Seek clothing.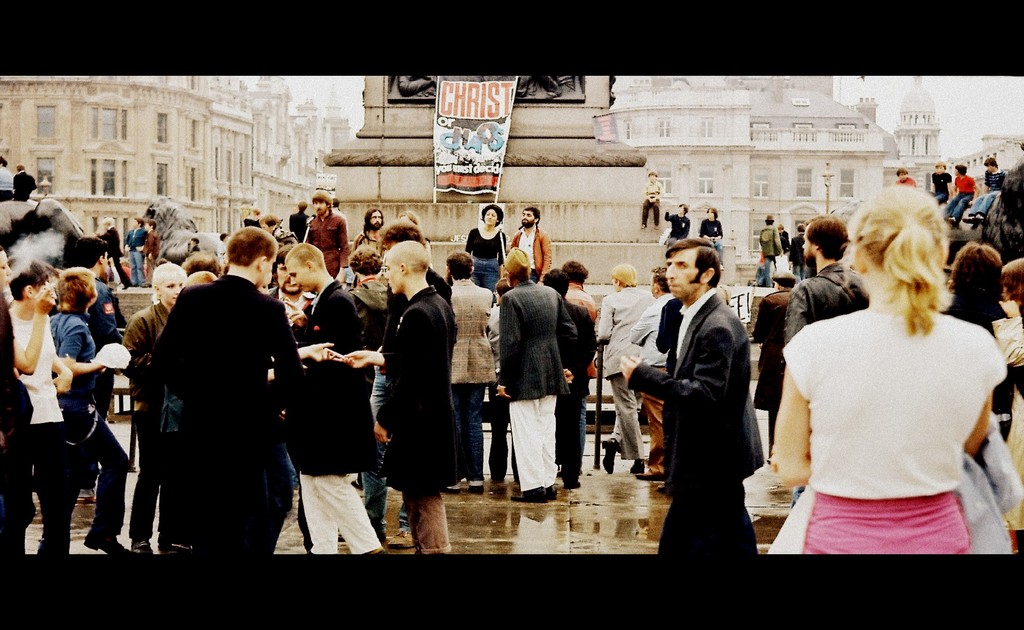
locate(145, 271, 298, 555).
